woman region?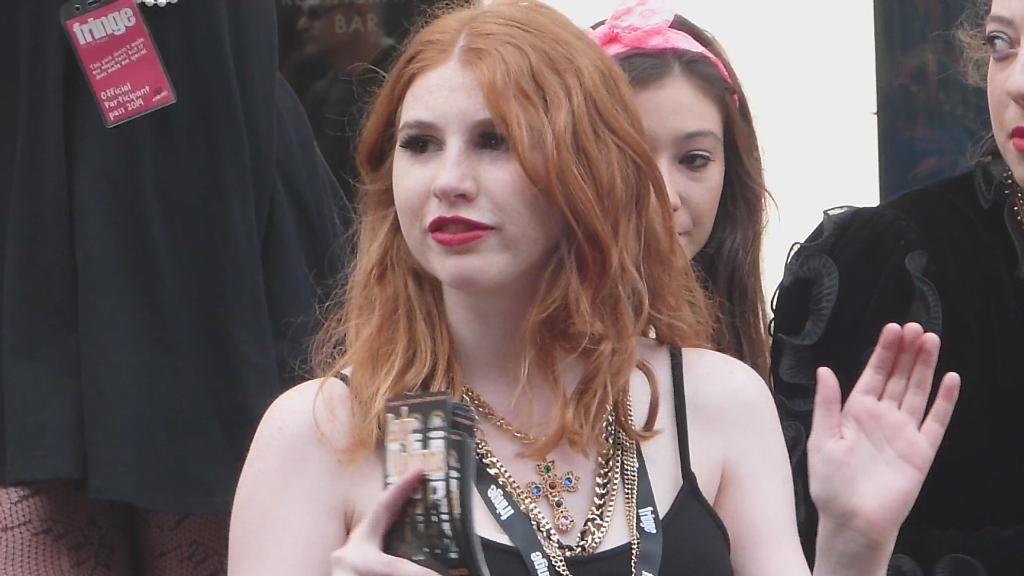
218,0,967,575
